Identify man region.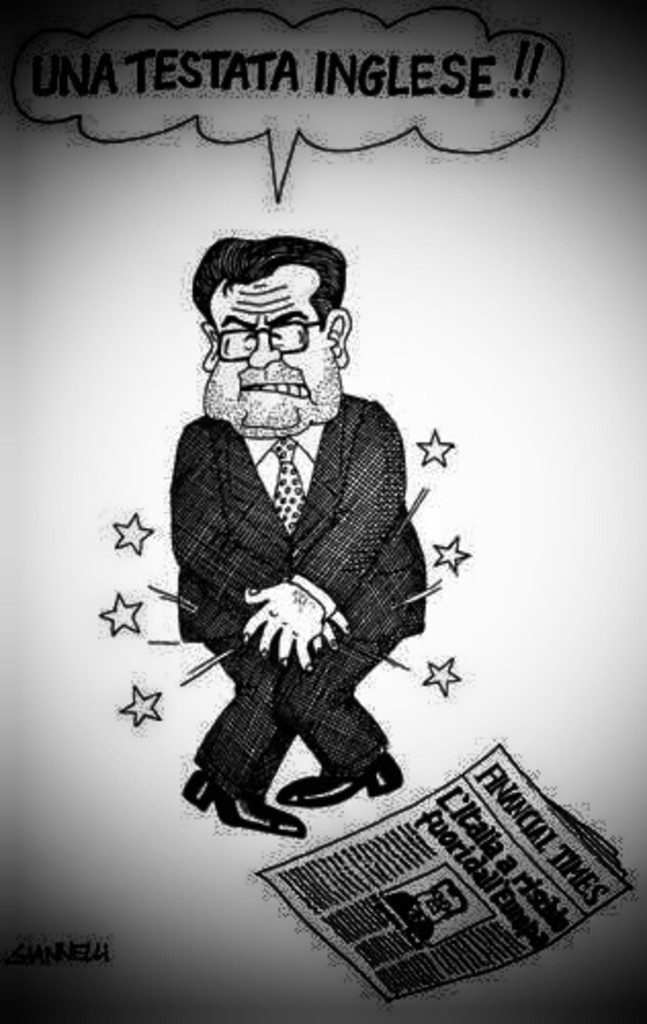
Region: detection(168, 236, 432, 831).
